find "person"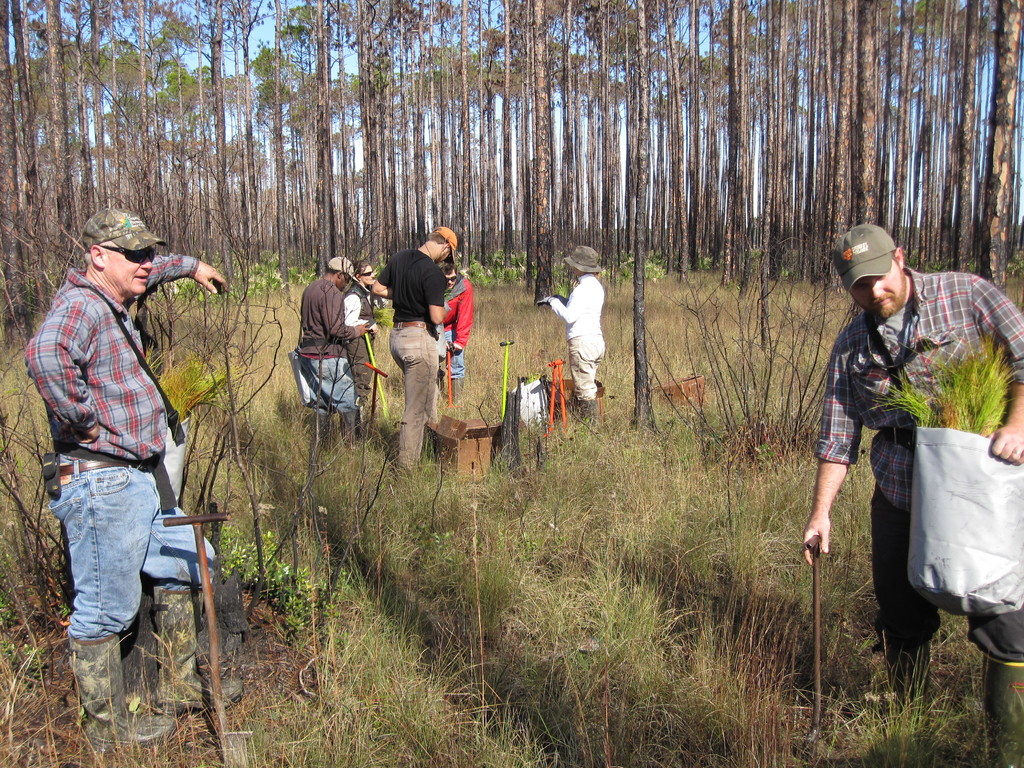
(x1=532, y1=248, x2=604, y2=433)
